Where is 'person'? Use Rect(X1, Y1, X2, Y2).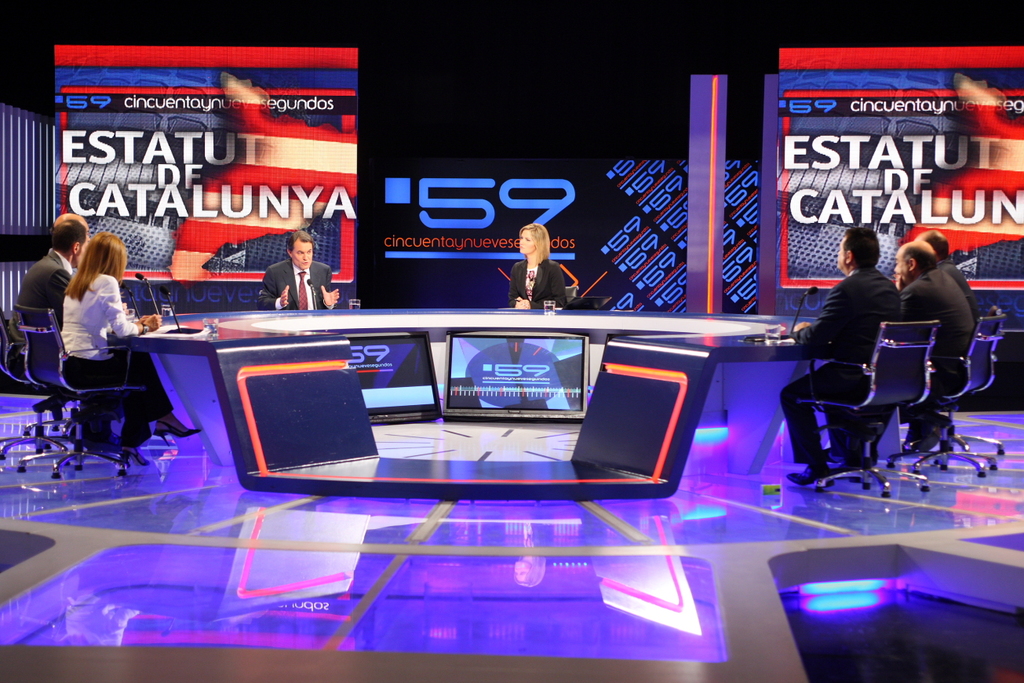
Rect(2, 209, 91, 379).
